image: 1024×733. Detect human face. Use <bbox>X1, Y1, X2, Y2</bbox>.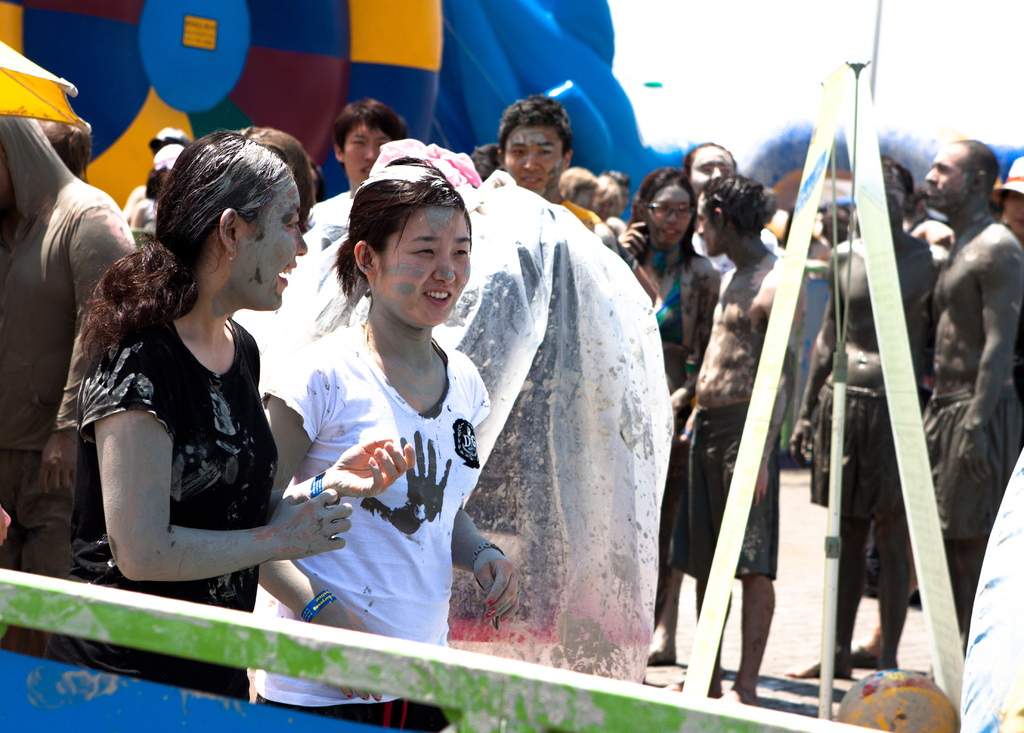
<bbox>506, 126, 564, 193</bbox>.
